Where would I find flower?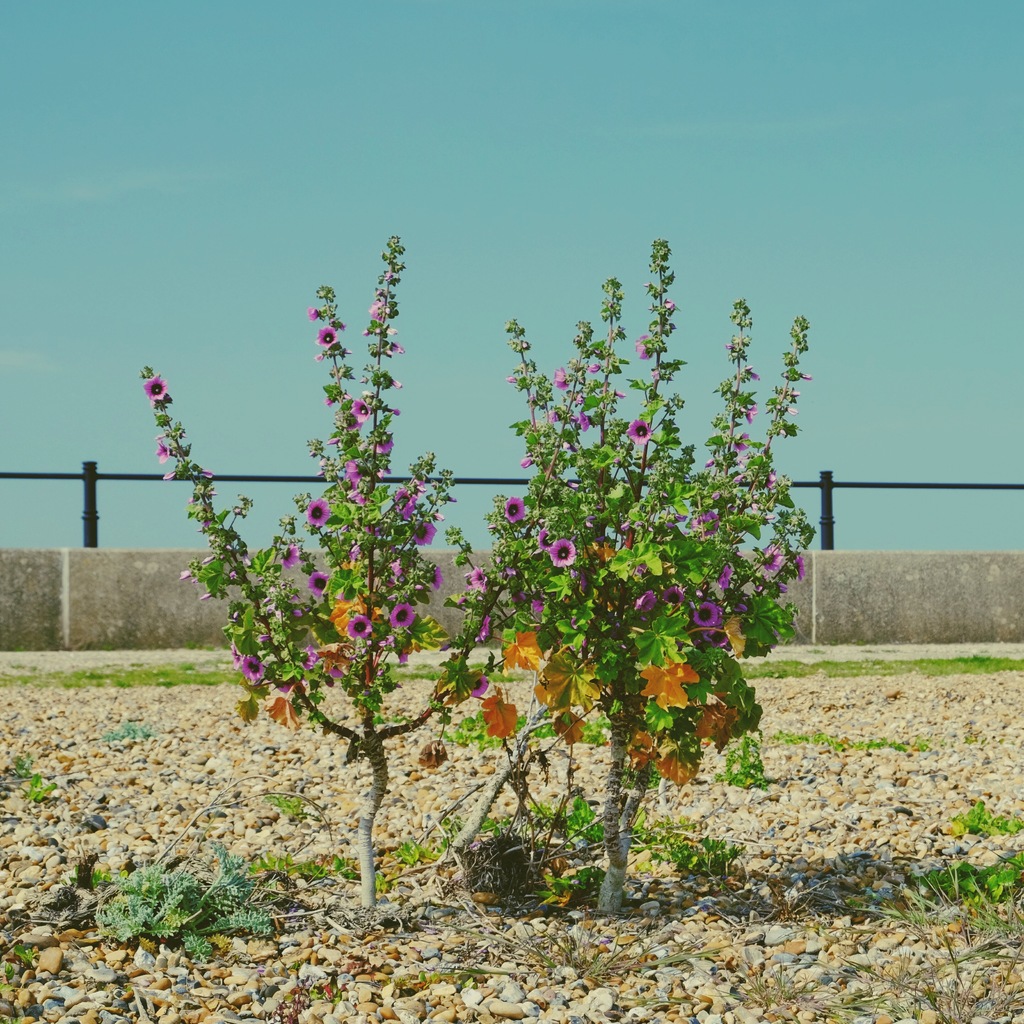
At (x1=629, y1=582, x2=655, y2=615).
